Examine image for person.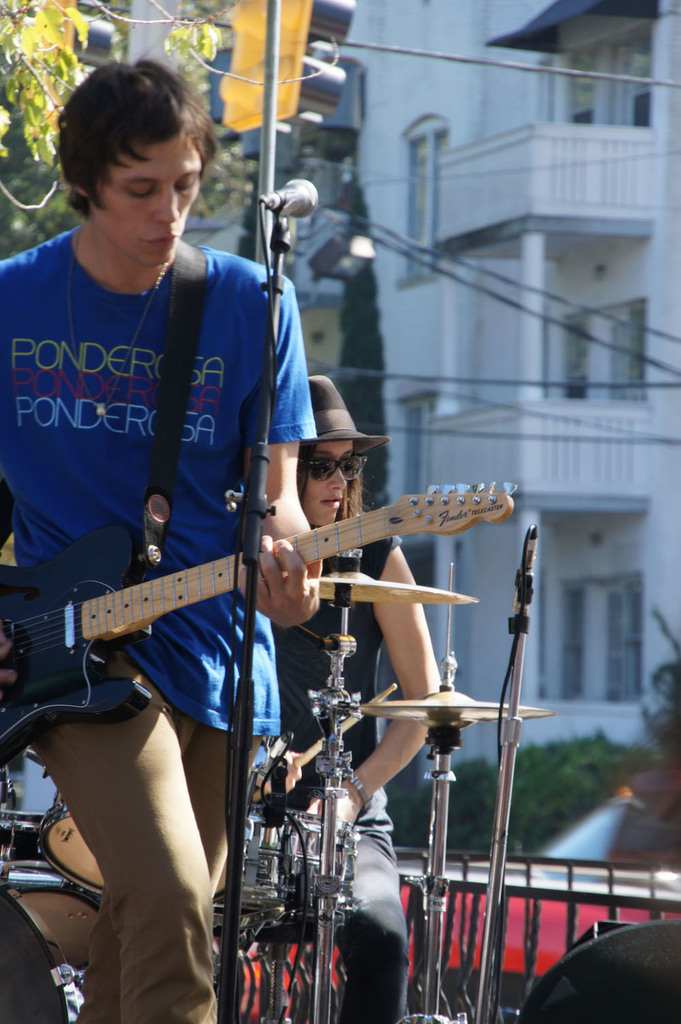
Examination result: 212 375 447 1023.
